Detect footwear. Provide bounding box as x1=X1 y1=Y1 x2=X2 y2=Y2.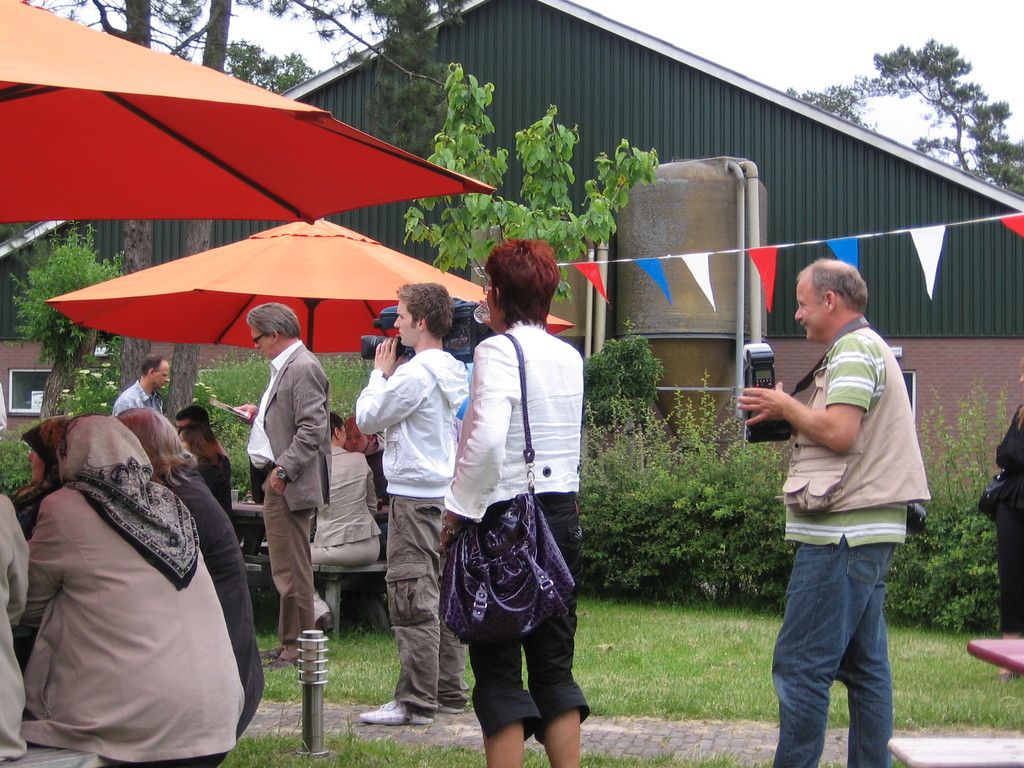
x1=996 y1=673 x2=1017 y2=685.
